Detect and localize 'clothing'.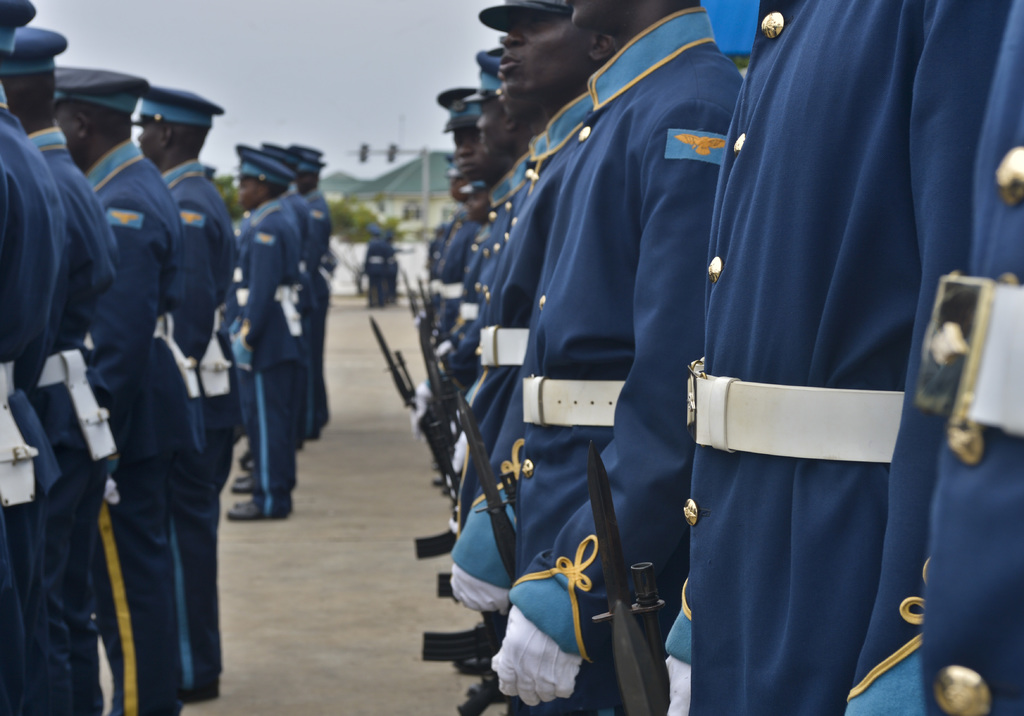
Localized at l=653, t=20, r=981, b=712.
